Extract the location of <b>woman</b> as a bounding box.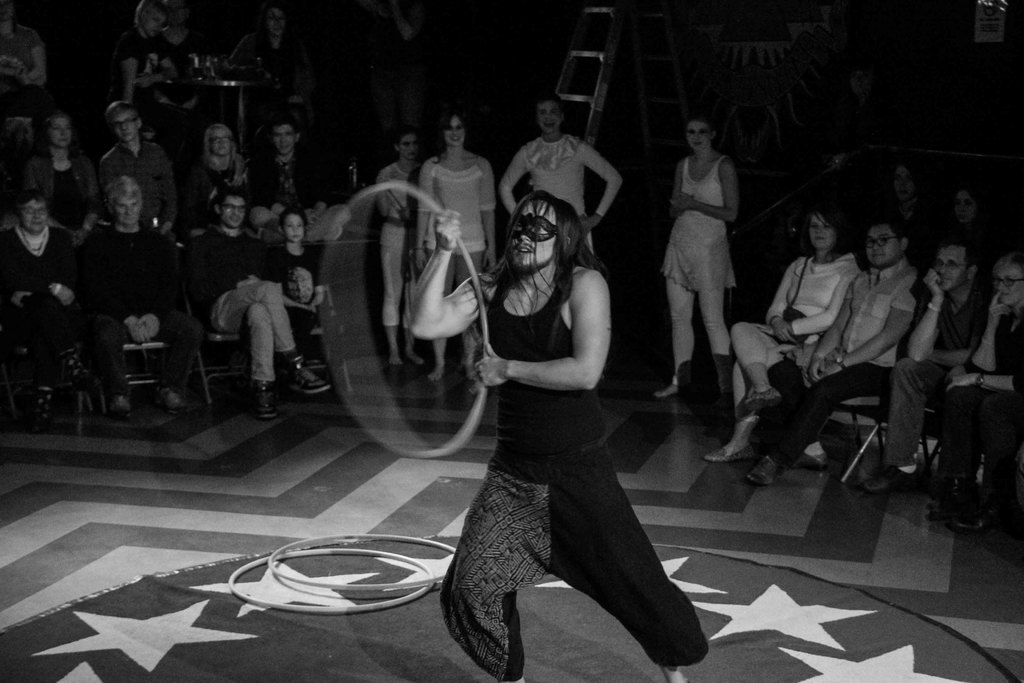
detection(25, 118, 107, 251).
